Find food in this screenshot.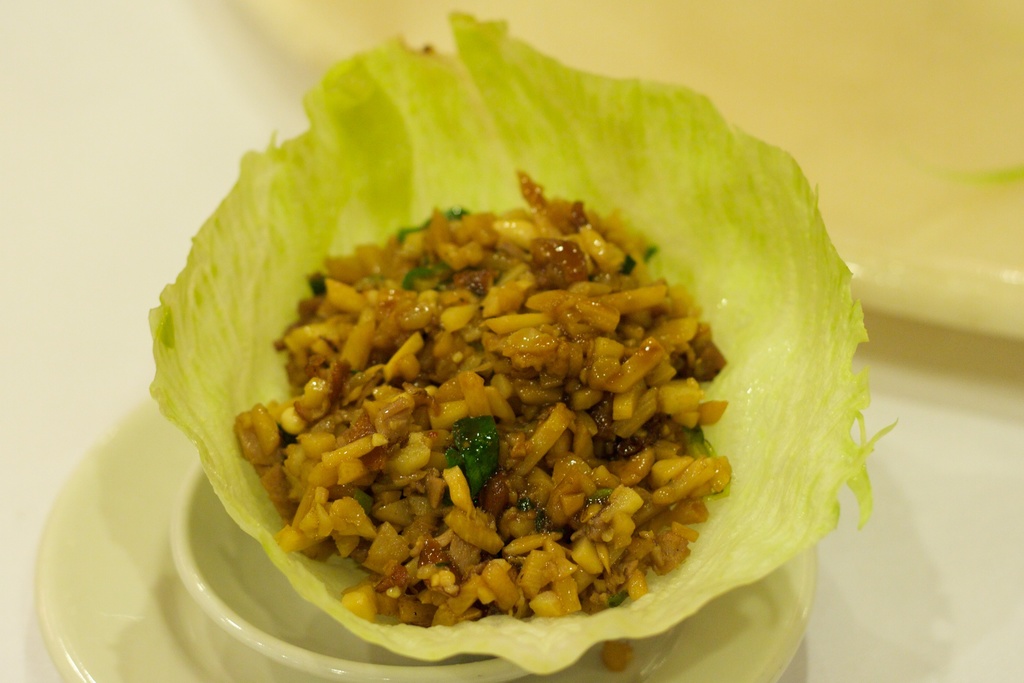
The bounding box for food is region(259, 161, 769, 618).
